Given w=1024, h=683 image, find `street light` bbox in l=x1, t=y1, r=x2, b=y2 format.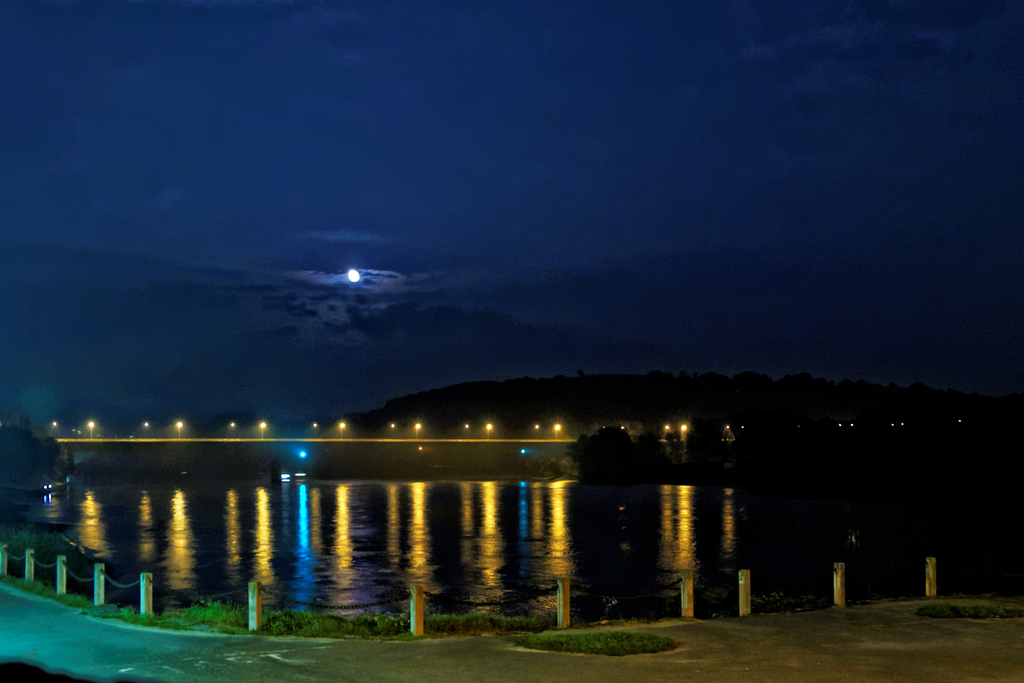
l=257, t=421, r=266, b=442.
